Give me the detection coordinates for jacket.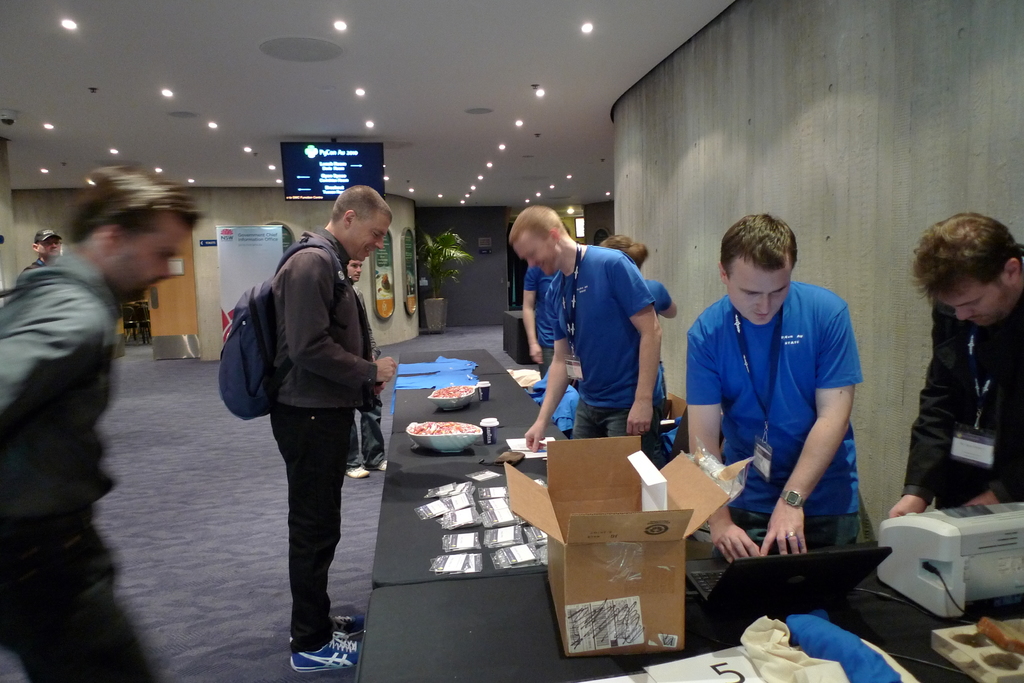
<box>265,228,383,414</box>.
